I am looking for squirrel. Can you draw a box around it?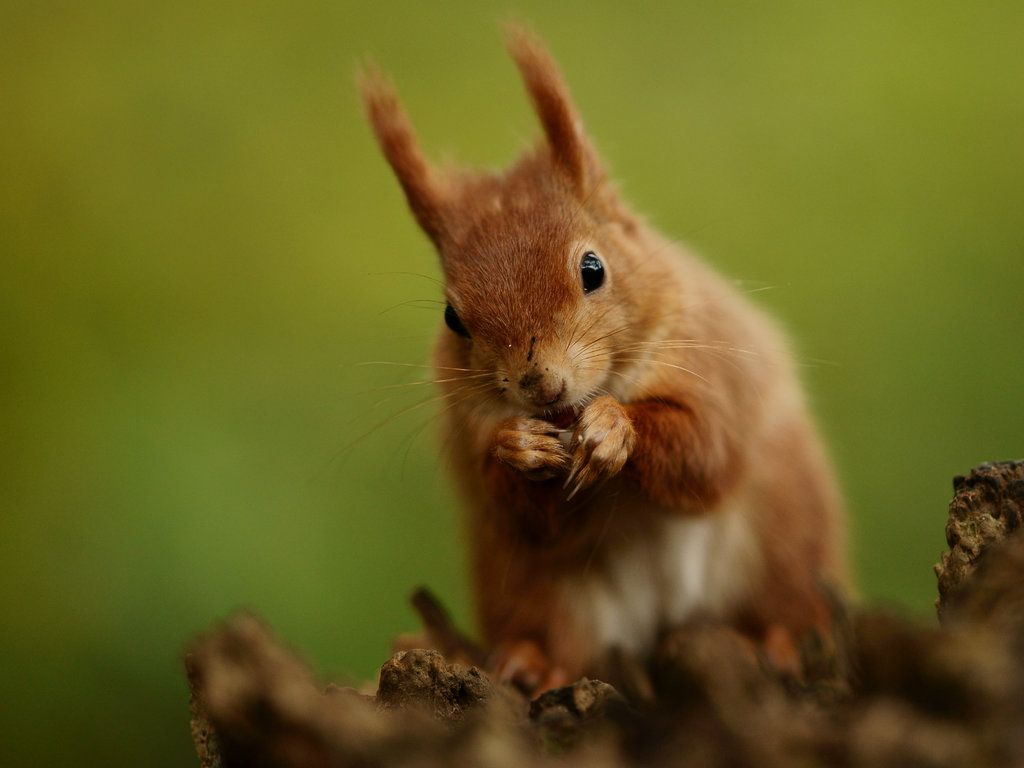
Sure, the bounding box is (x1=320, y1=17, x2=872, y2=703).
